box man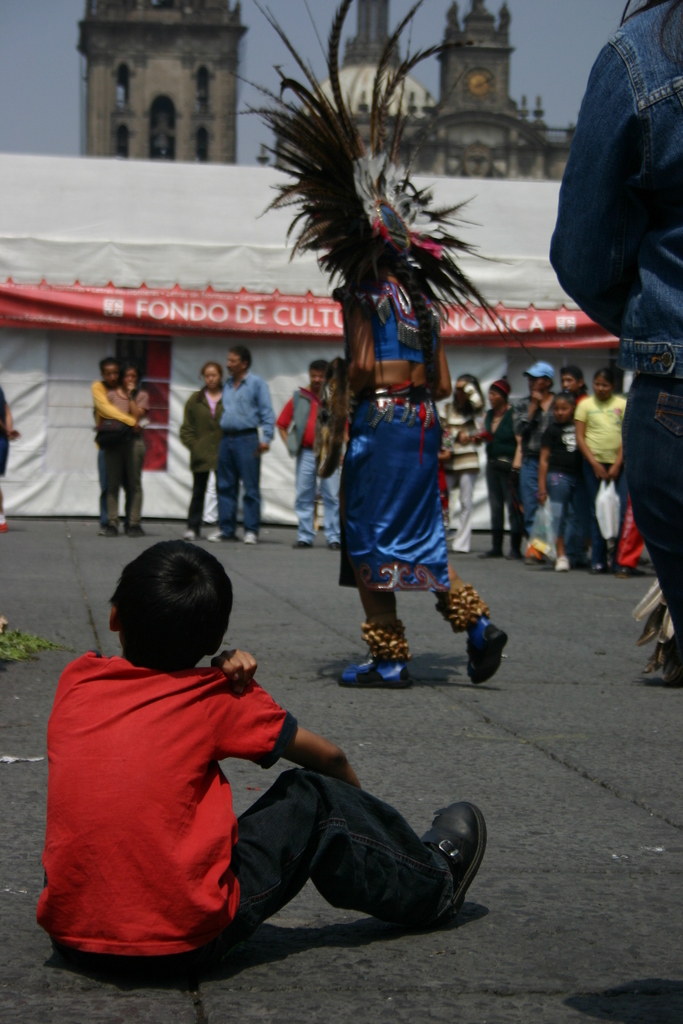
bbox=(92, 361, 148, 534)
